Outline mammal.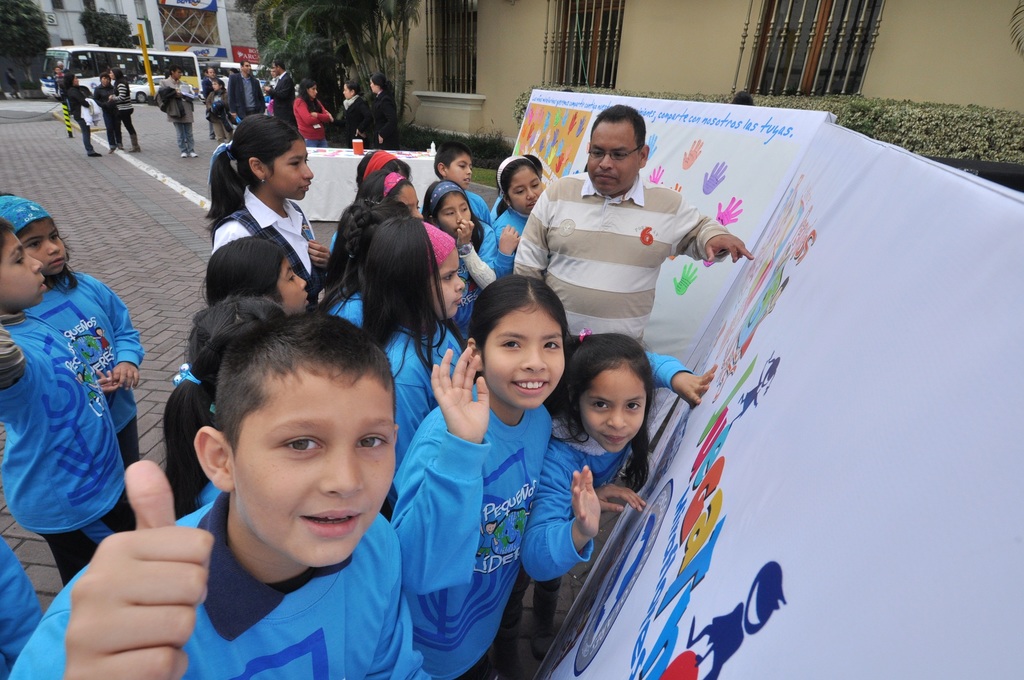
Outline: <box>422,139,486,222</box>.
